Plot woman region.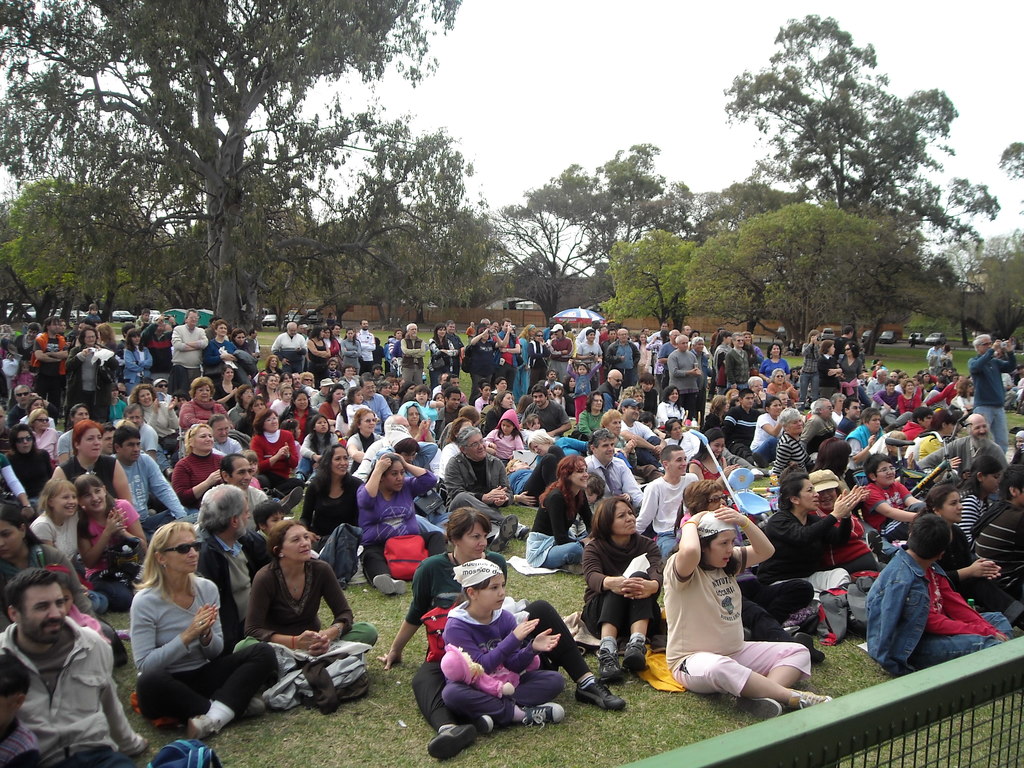
Plotted at left=585, top=496, right=670, bottom=680.
